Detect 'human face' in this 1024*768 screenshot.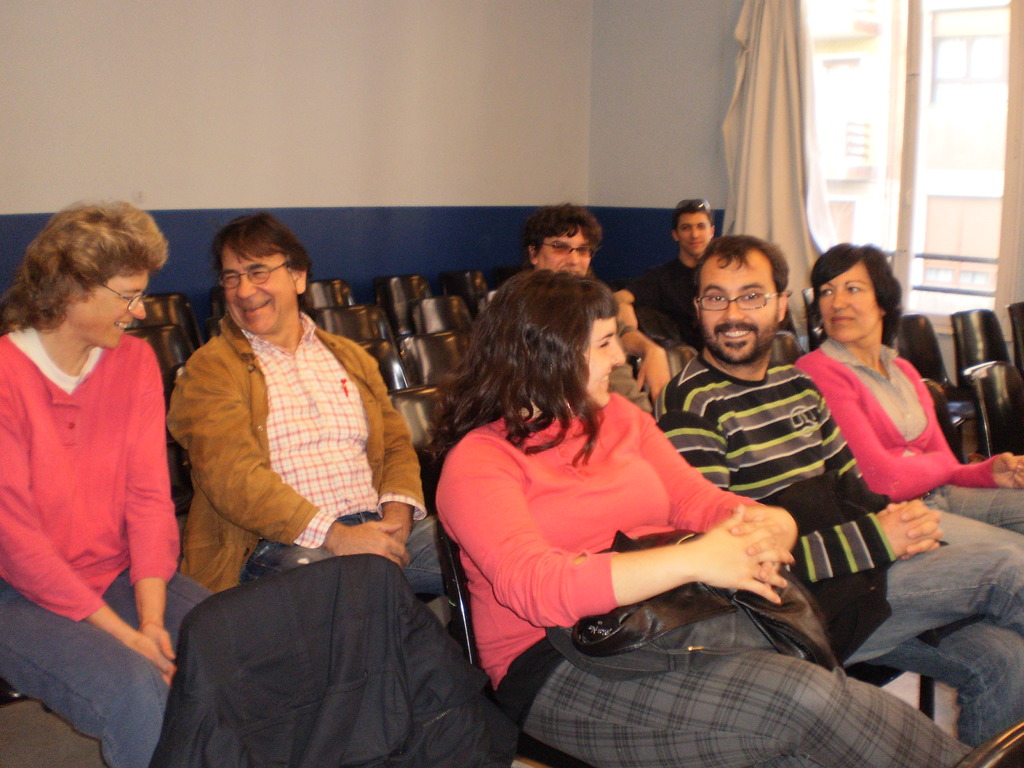
Detection: BBox(699, 261, 774, 363).
